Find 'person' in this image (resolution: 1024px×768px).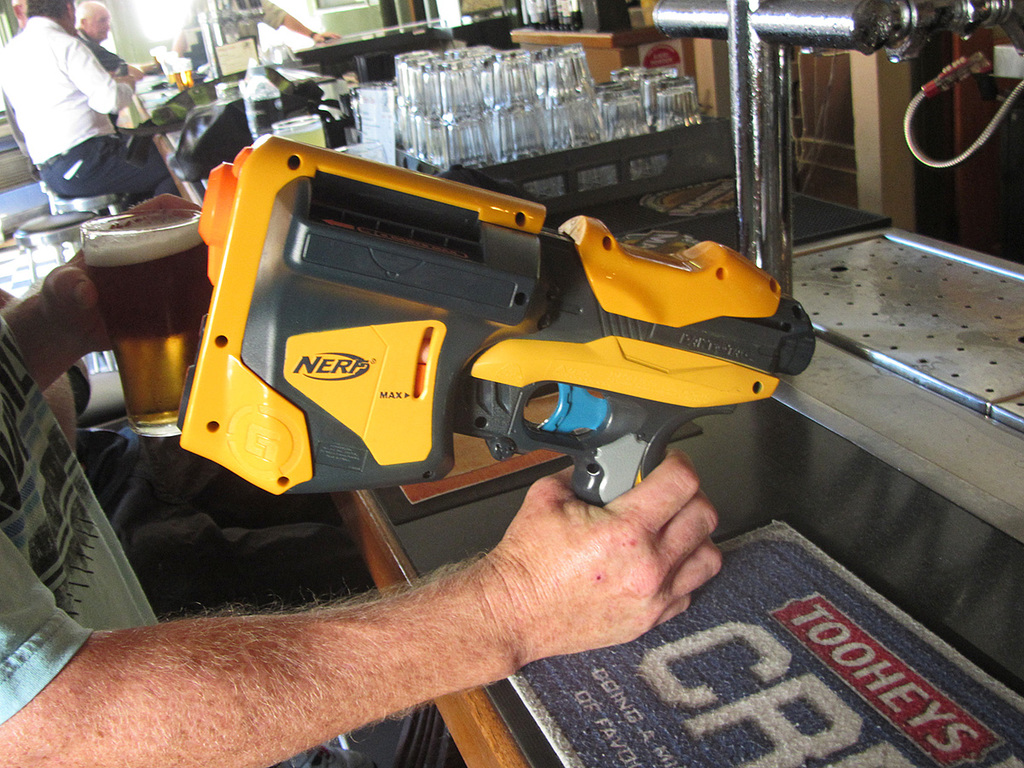
(x1=66, y1=0, x2=154, y2=99).
